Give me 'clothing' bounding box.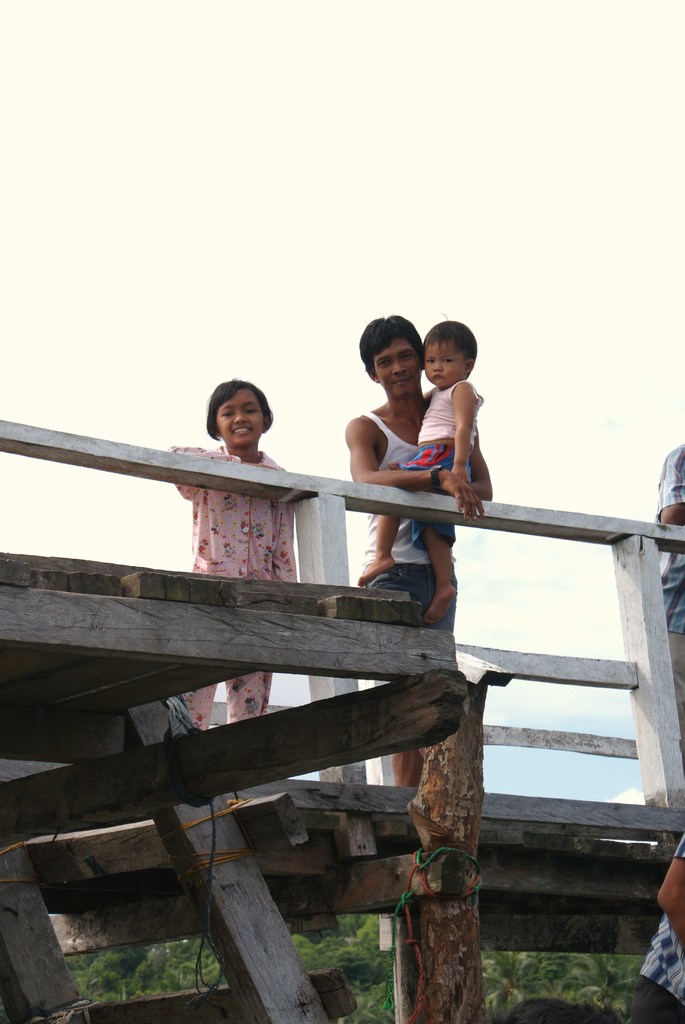
<box>653,442,684,749</box>.
